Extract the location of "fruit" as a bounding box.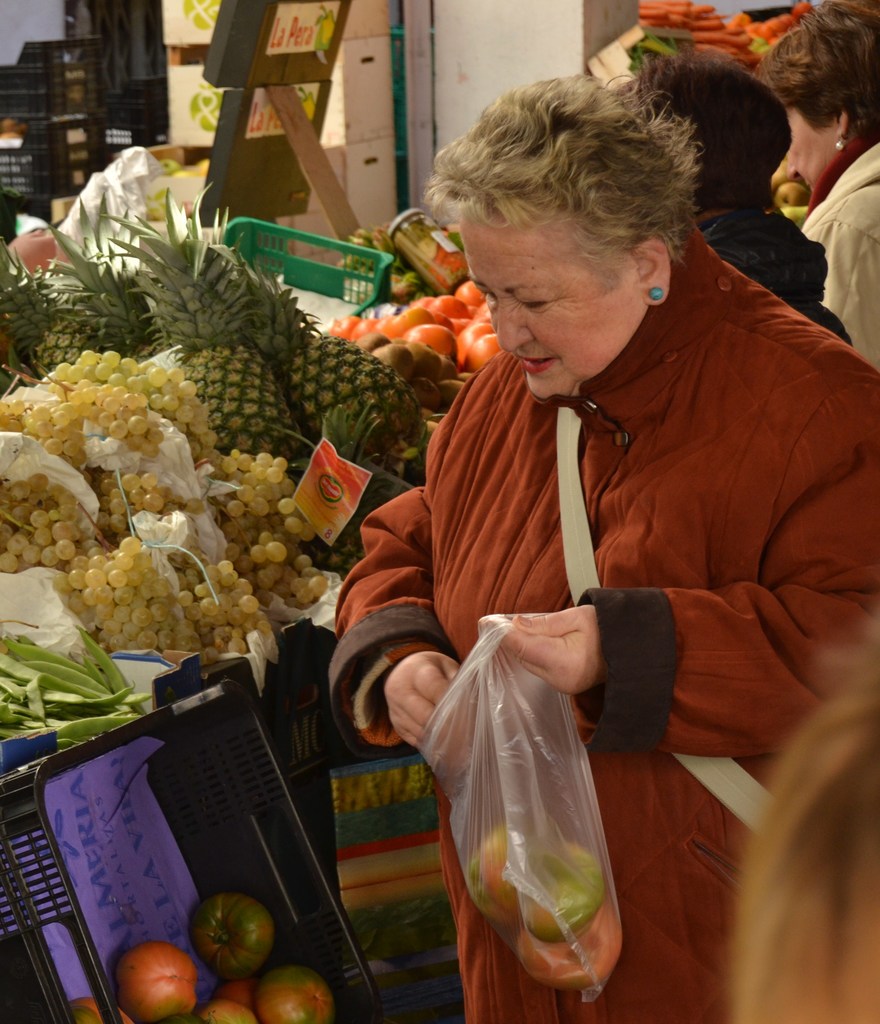
<region>113, 947, 200, 1023</region>.
